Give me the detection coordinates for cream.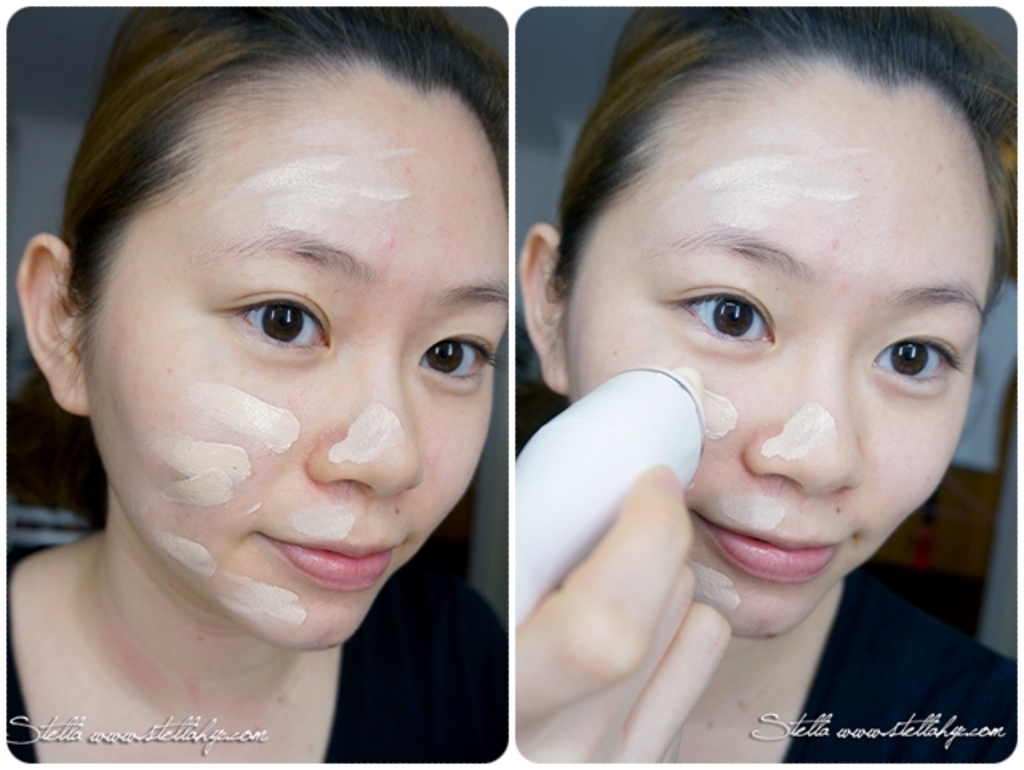
BBox(368, 144, 414, 165).
